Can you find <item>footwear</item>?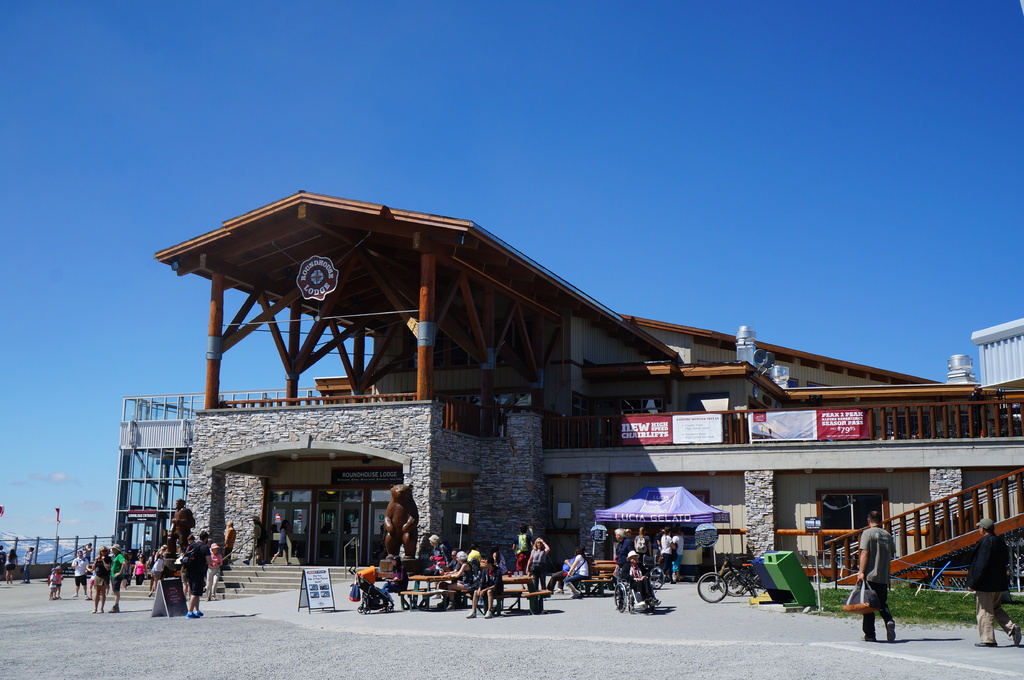
Yes, bounding box: 109, 604, 120, 613.
